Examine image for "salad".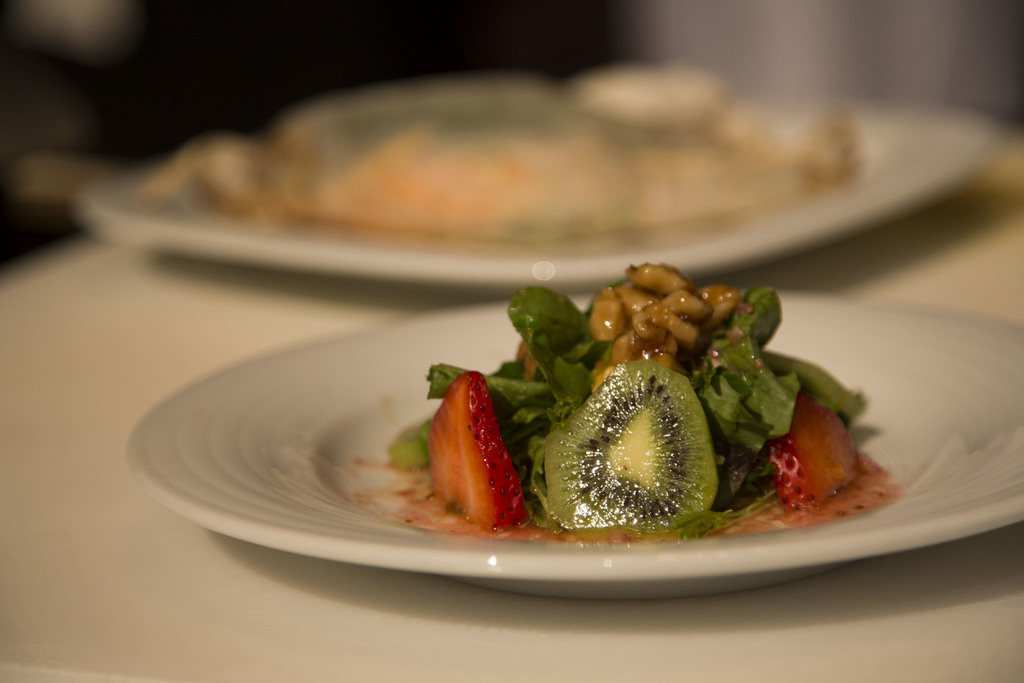
Examination result: box=[388, 258, 868, 534].
